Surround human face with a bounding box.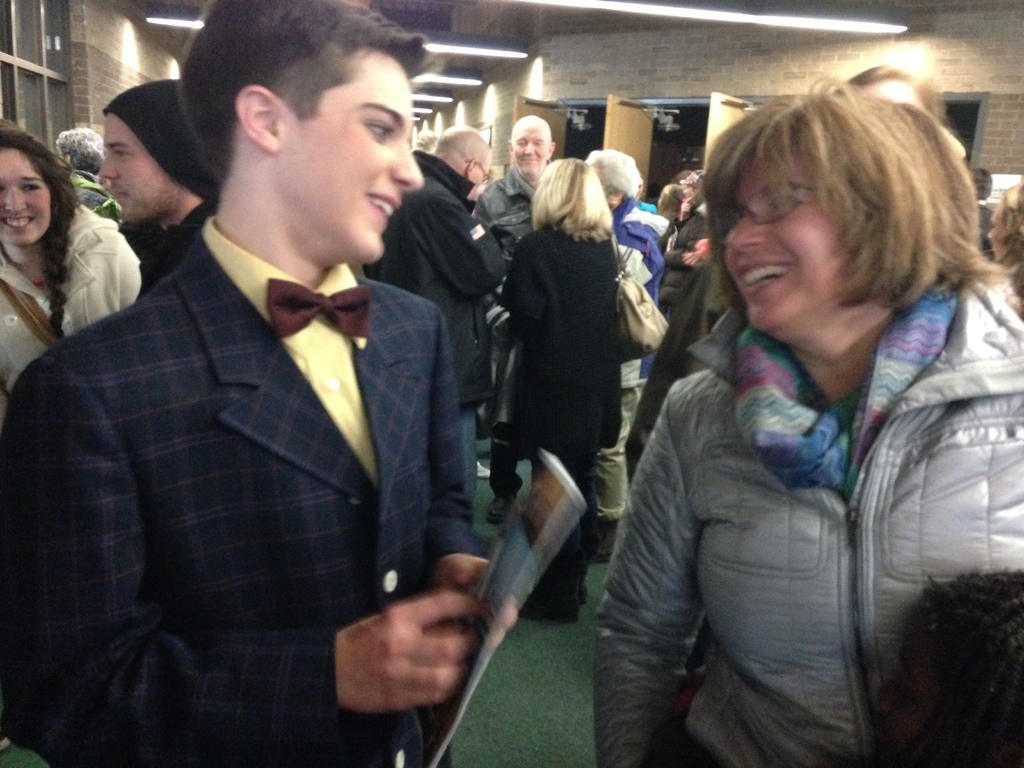
region(97, 109, 183, 223).
